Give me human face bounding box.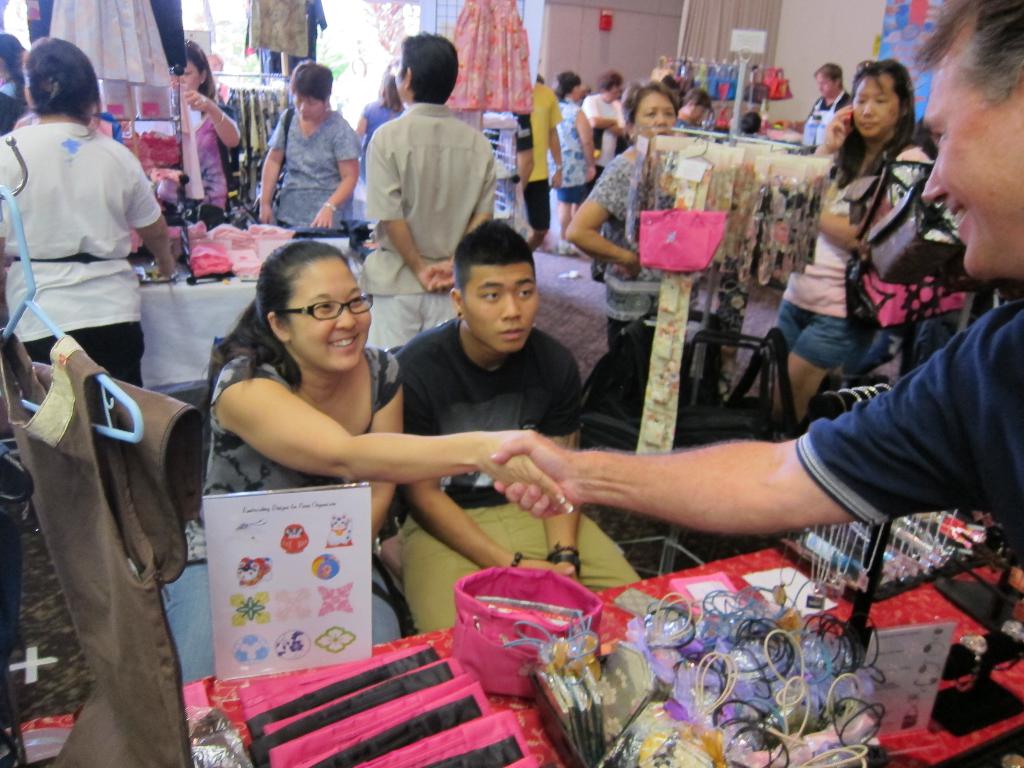
{"x1": 819, "y1": 71, "x2": 837, "y2": 98}.
